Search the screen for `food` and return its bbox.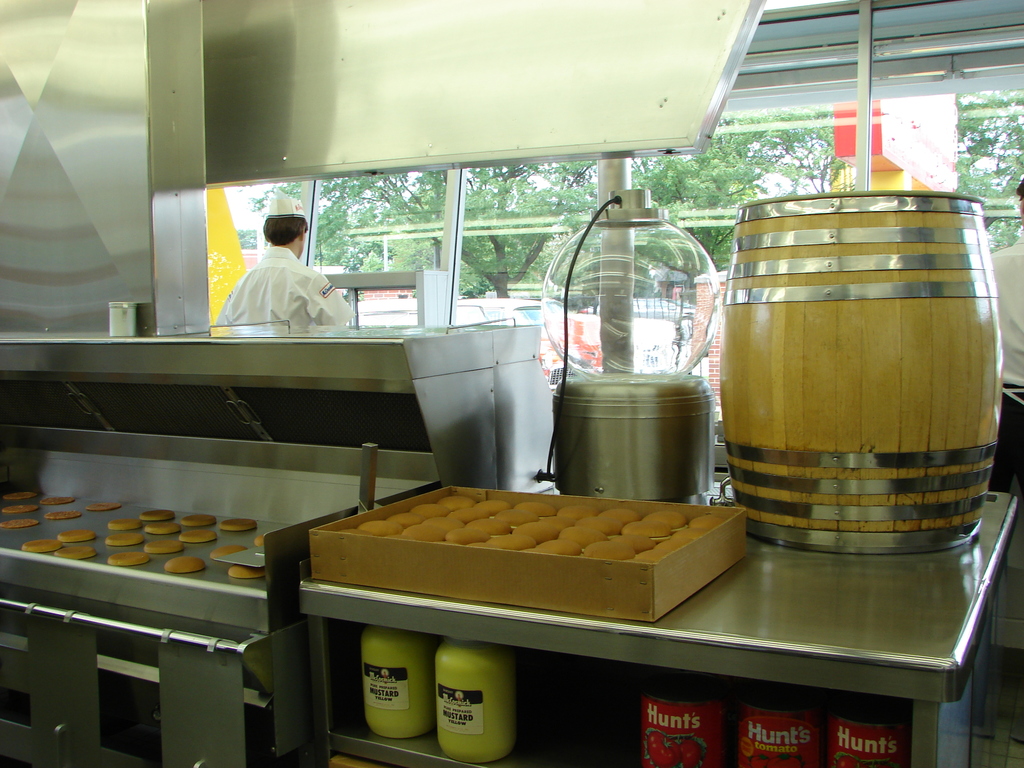
Found: locate(107, 517, 141, 530).
